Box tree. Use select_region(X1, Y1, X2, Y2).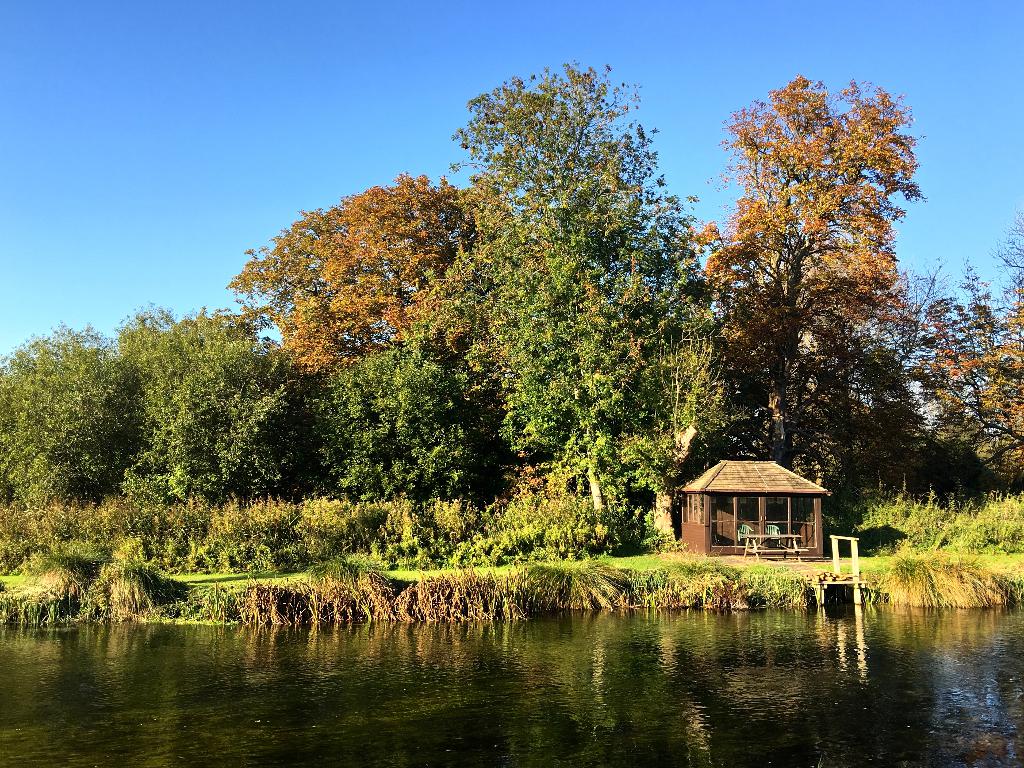
select_region(499, 243, 667, 556).
